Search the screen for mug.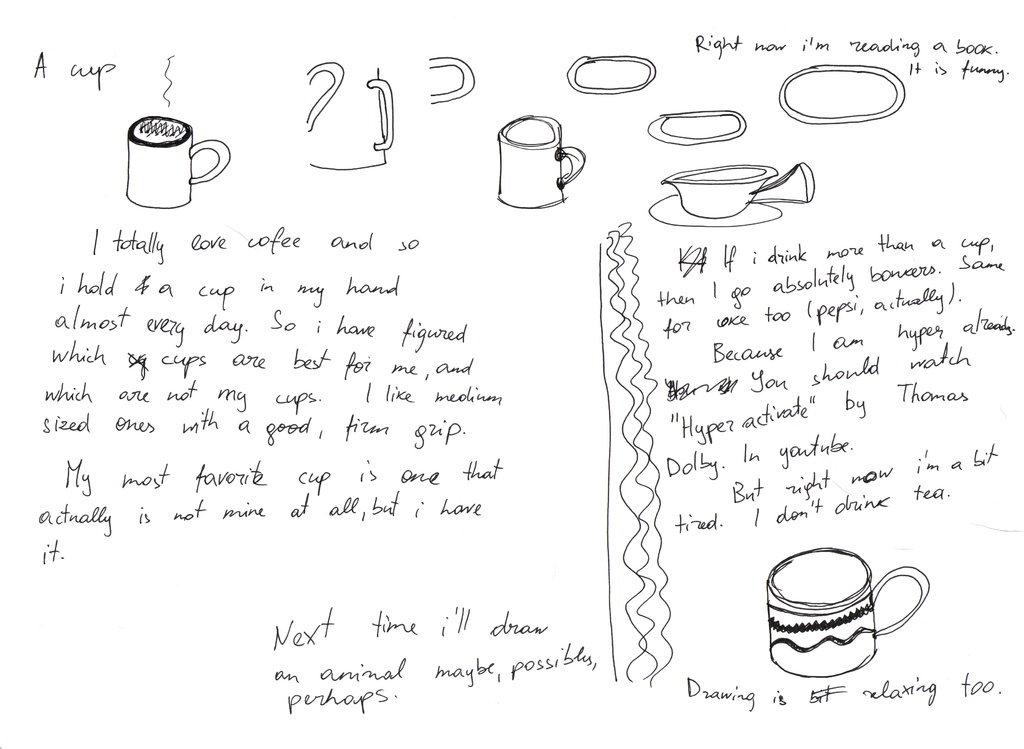
Found at (x1=661, y1=163, x2=813, y2=217).
